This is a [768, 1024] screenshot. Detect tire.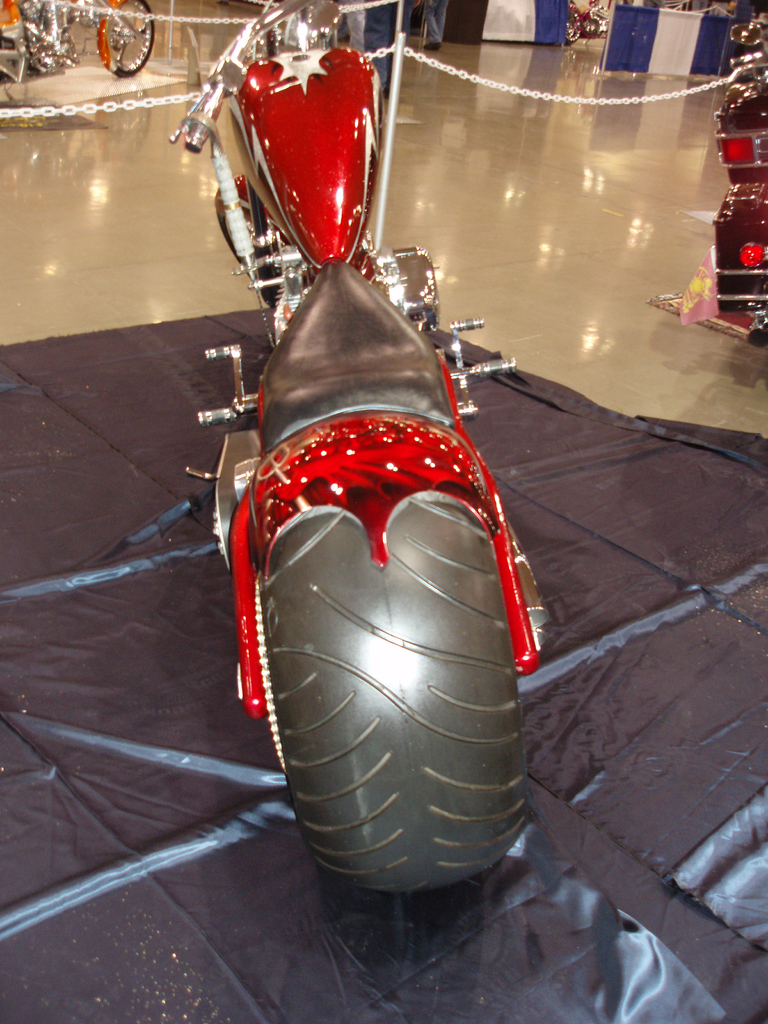
Rect(95, 0, 156, 76).
